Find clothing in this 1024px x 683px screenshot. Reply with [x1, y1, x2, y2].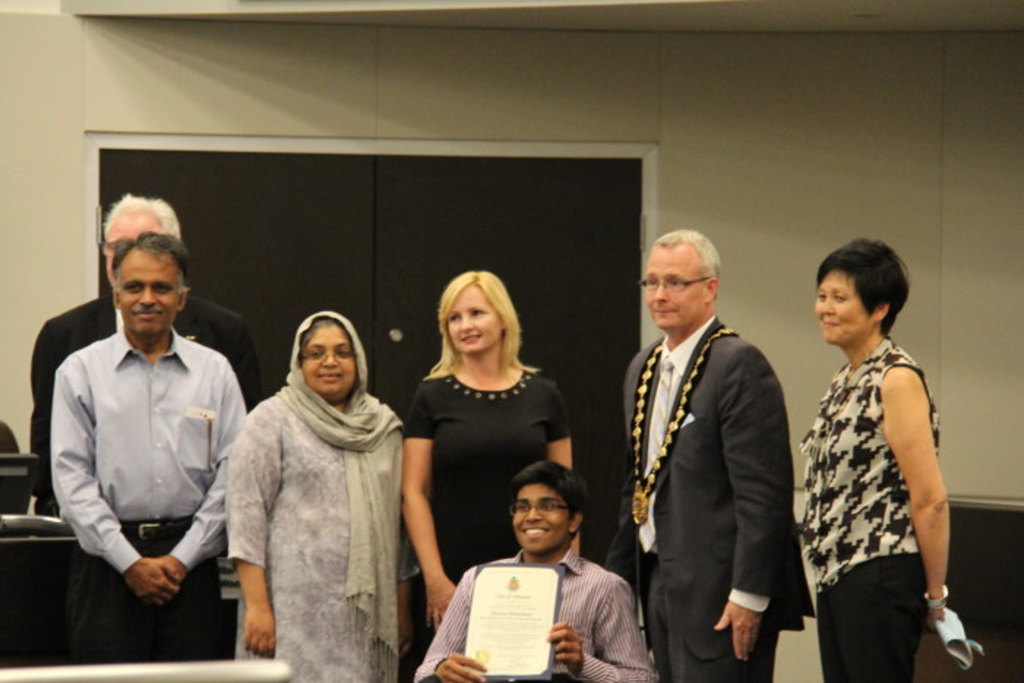
[404, 369, 560, 661].
